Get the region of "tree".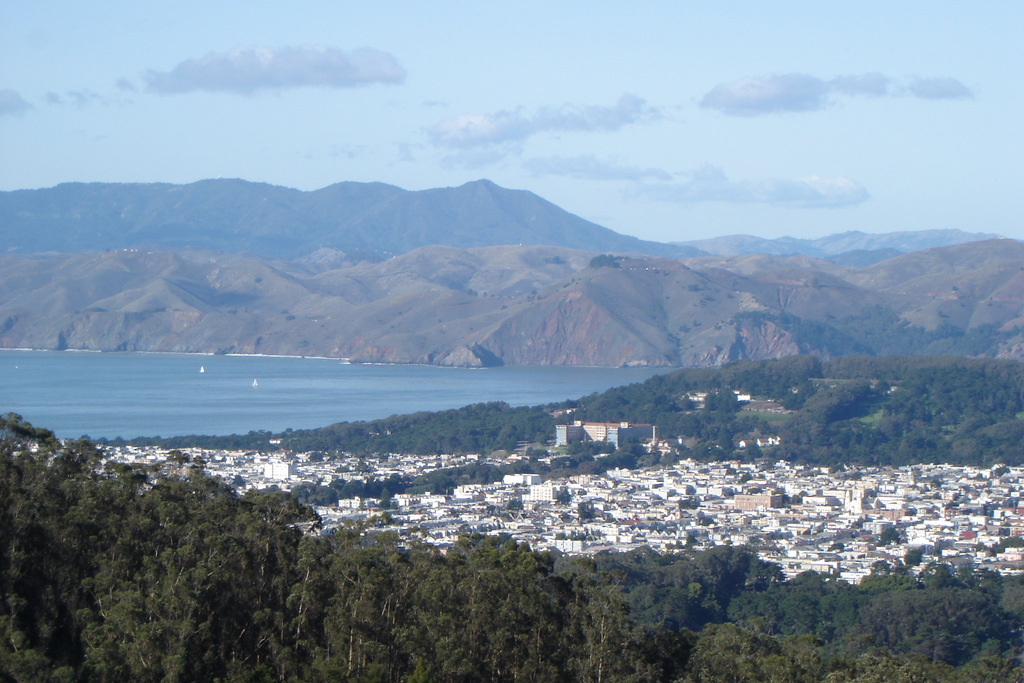
<region>698, 469, 712, 474</region>.
